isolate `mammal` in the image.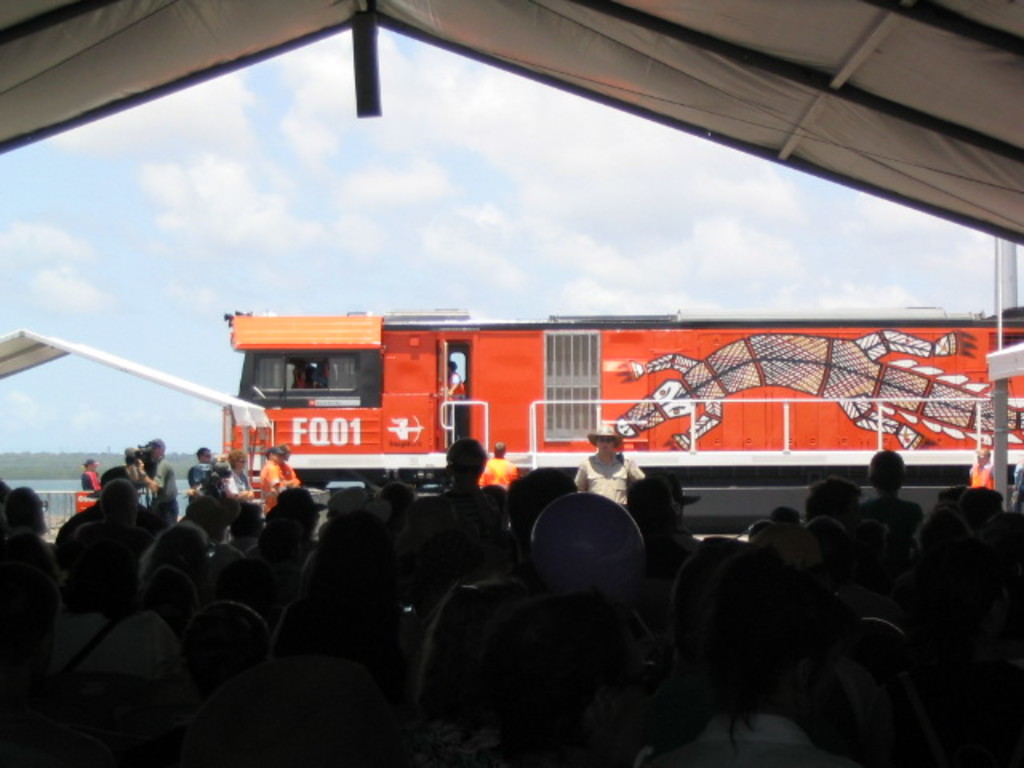
Isolated region: crop(565, 419, 648, 509).
